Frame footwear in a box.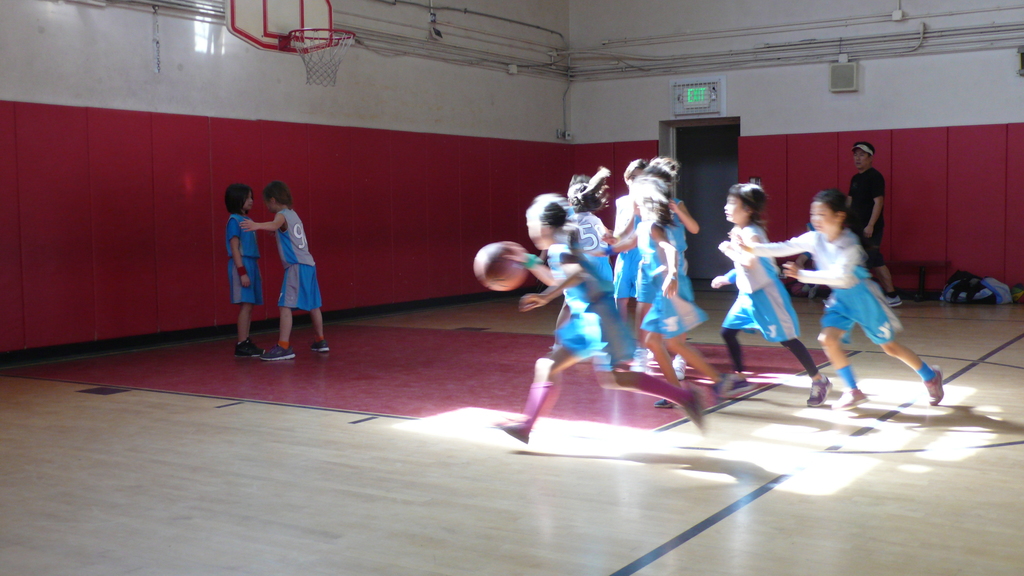
locate(244, 338, 261, 355).
